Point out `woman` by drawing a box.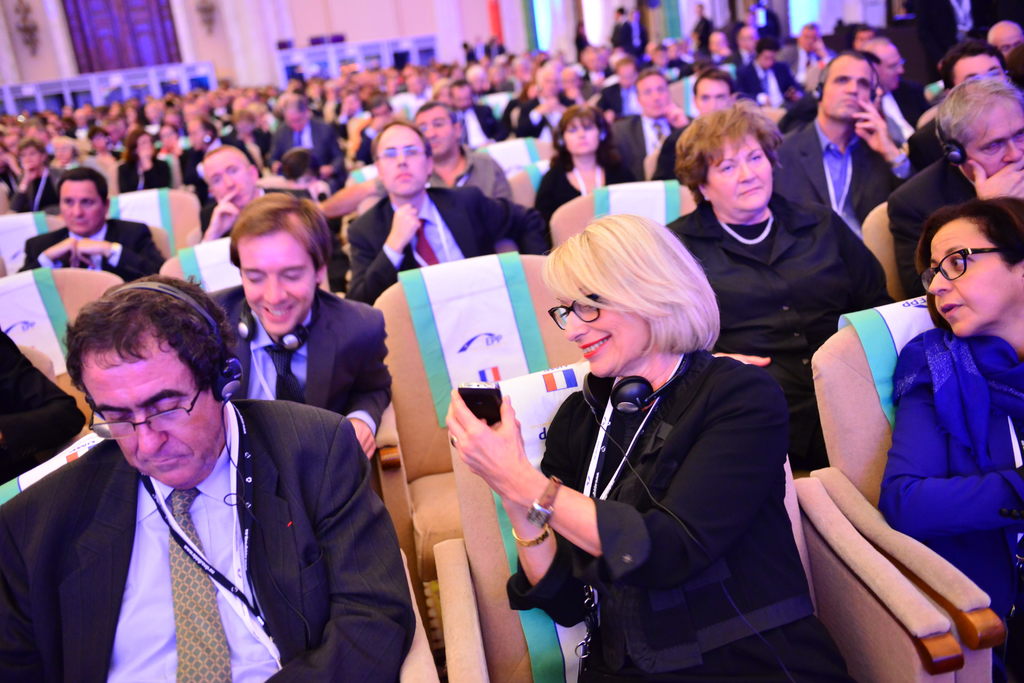
select_region(503, 203, 797, 682).
